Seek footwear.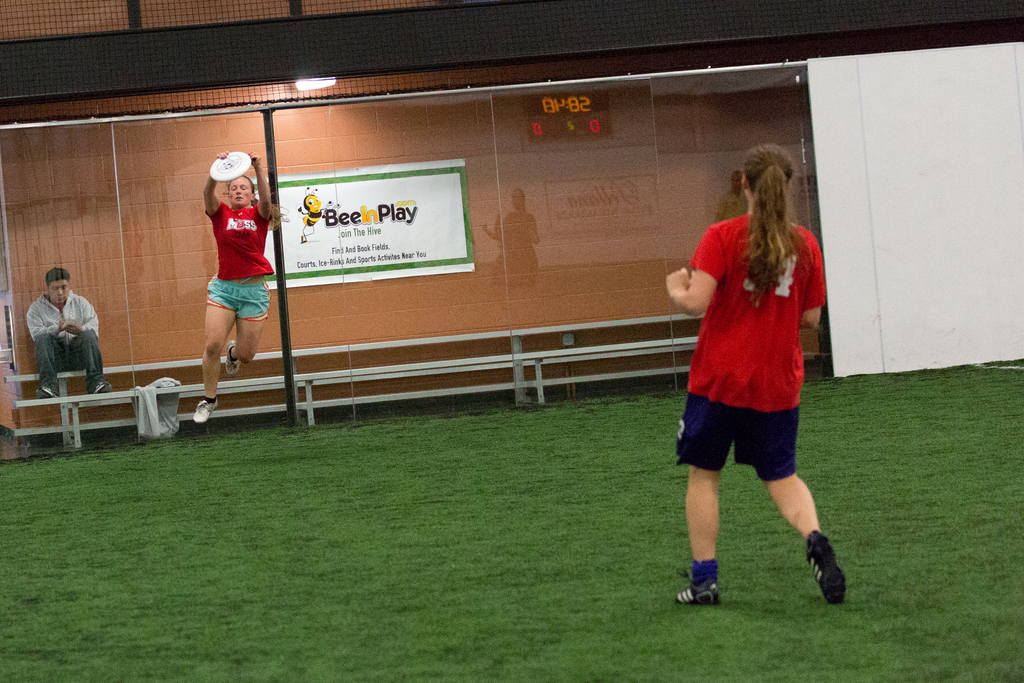
detection(673, 573, 724, 606).
